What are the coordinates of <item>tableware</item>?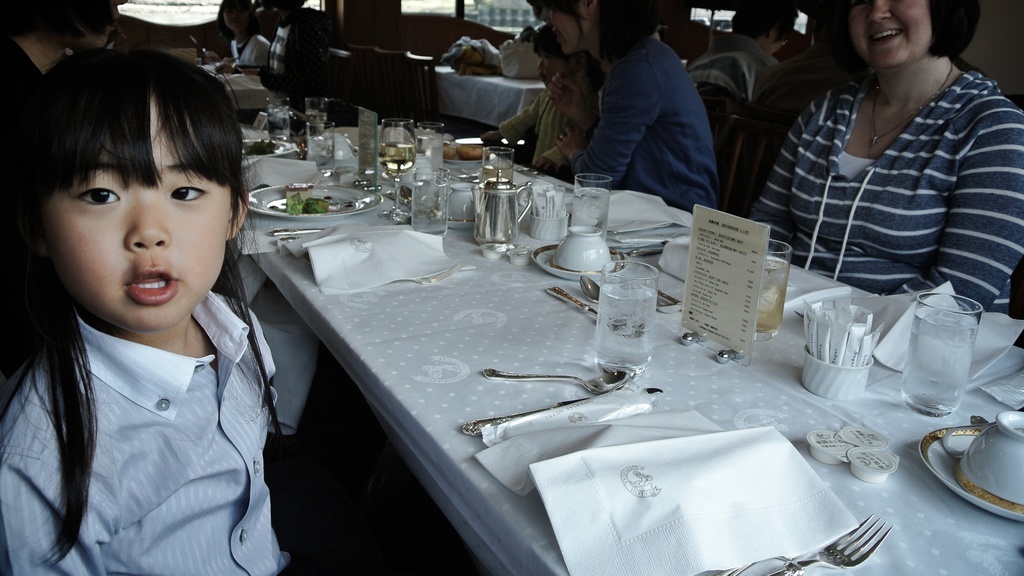
select_region(545, 285, 646, 338).
